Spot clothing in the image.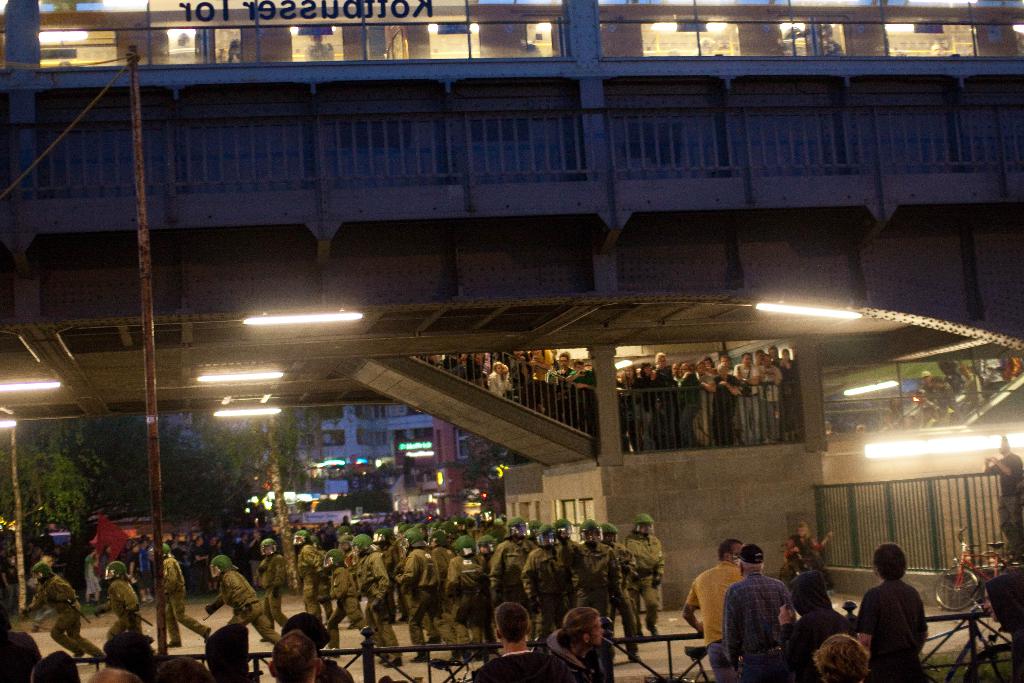
clothing found at [31, 573, 99, 657].
